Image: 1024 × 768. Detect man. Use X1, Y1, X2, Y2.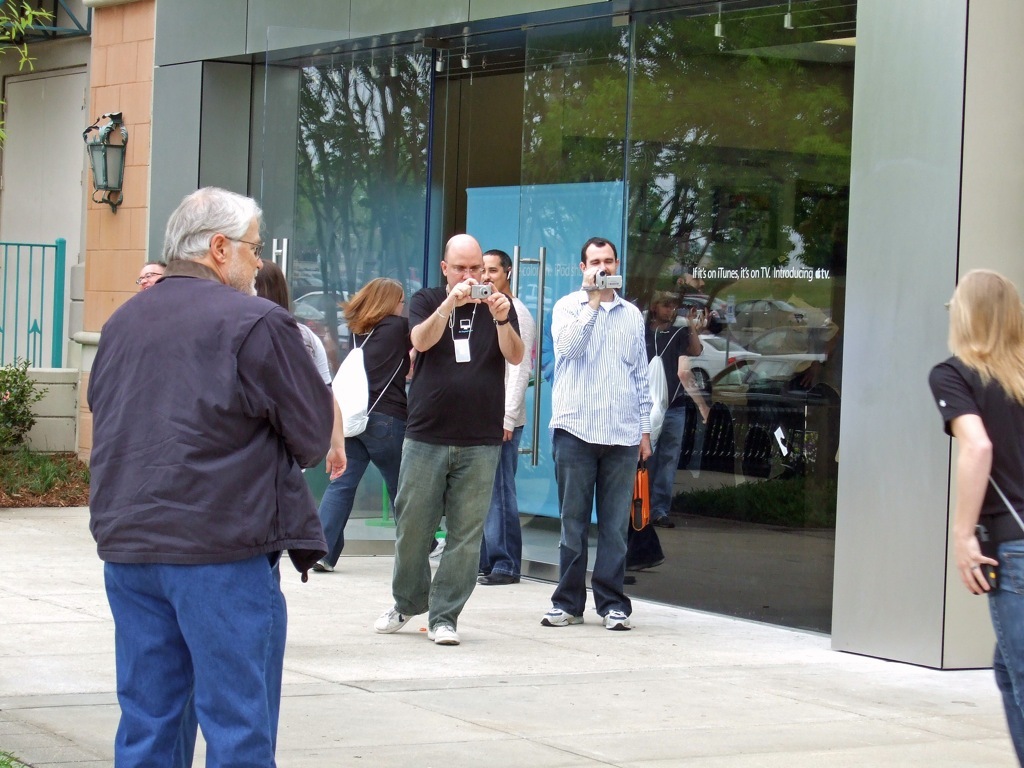
363, 228, 527, 651.
